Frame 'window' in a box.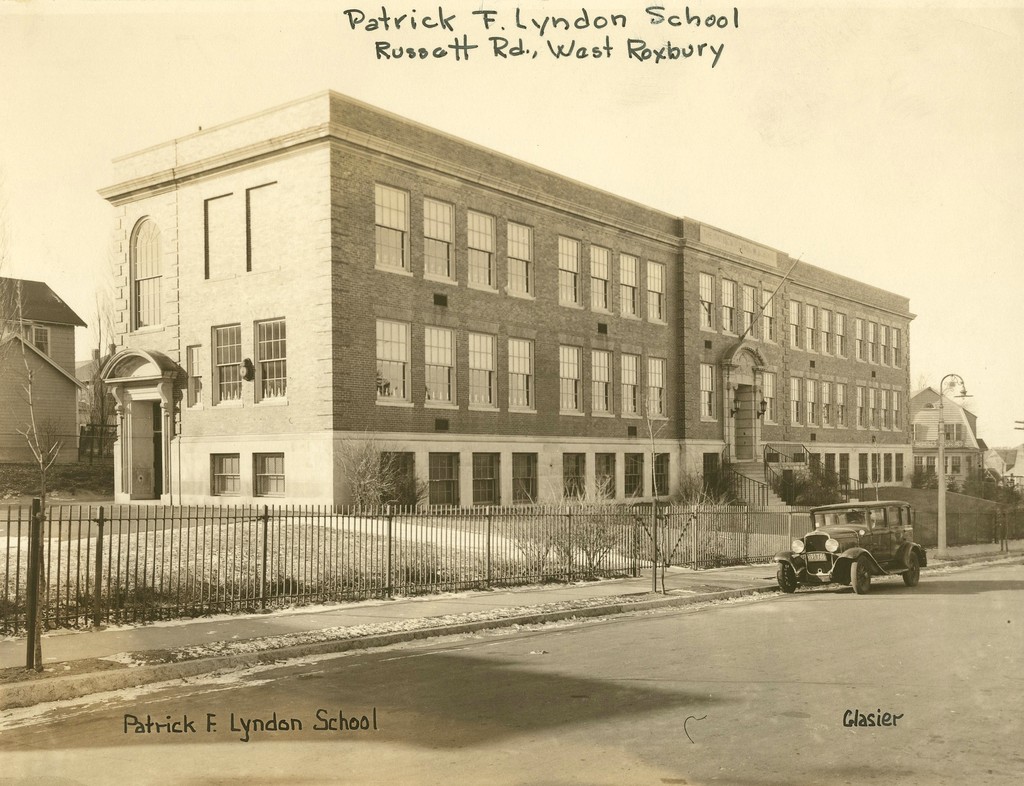
rect(891, 321, 902, 367).
